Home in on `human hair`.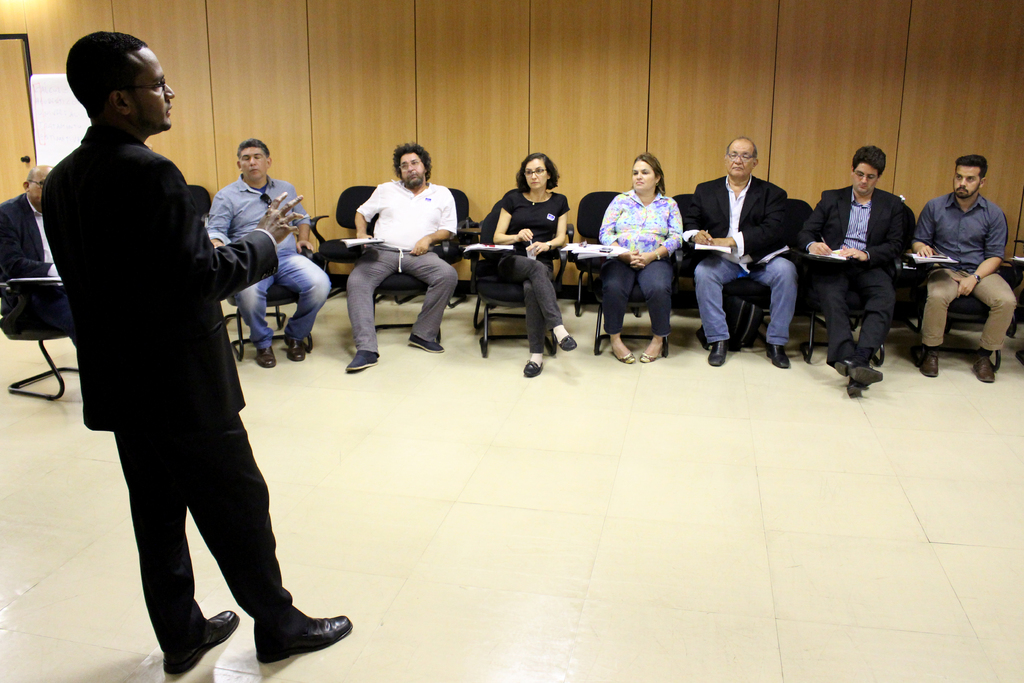
Homed in at bbox(632, 152, 664, 195).
